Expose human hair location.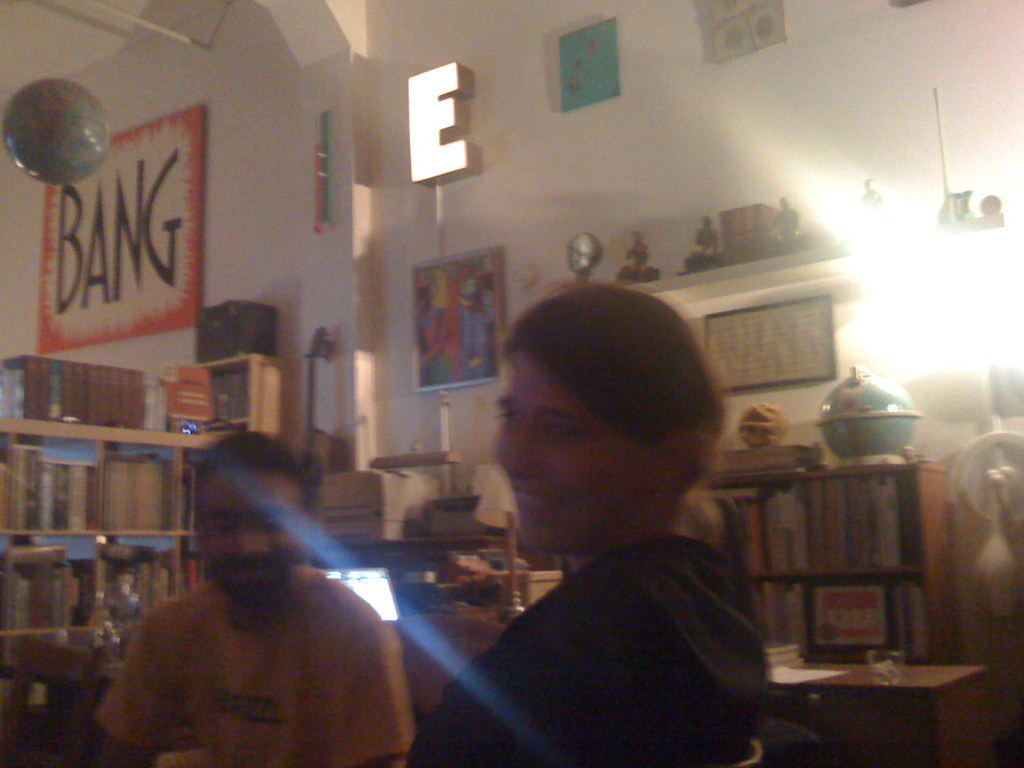
Exposed at {"left": 191, "top": 431, "right": 304, "bottom": 490}.
